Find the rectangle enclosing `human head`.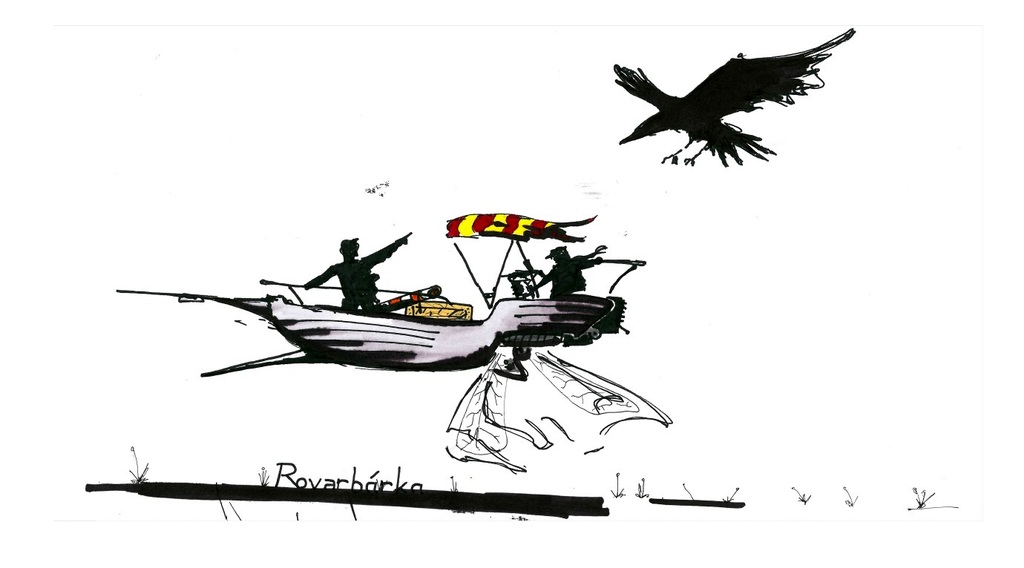
rect(545, 245, 569, 260).
